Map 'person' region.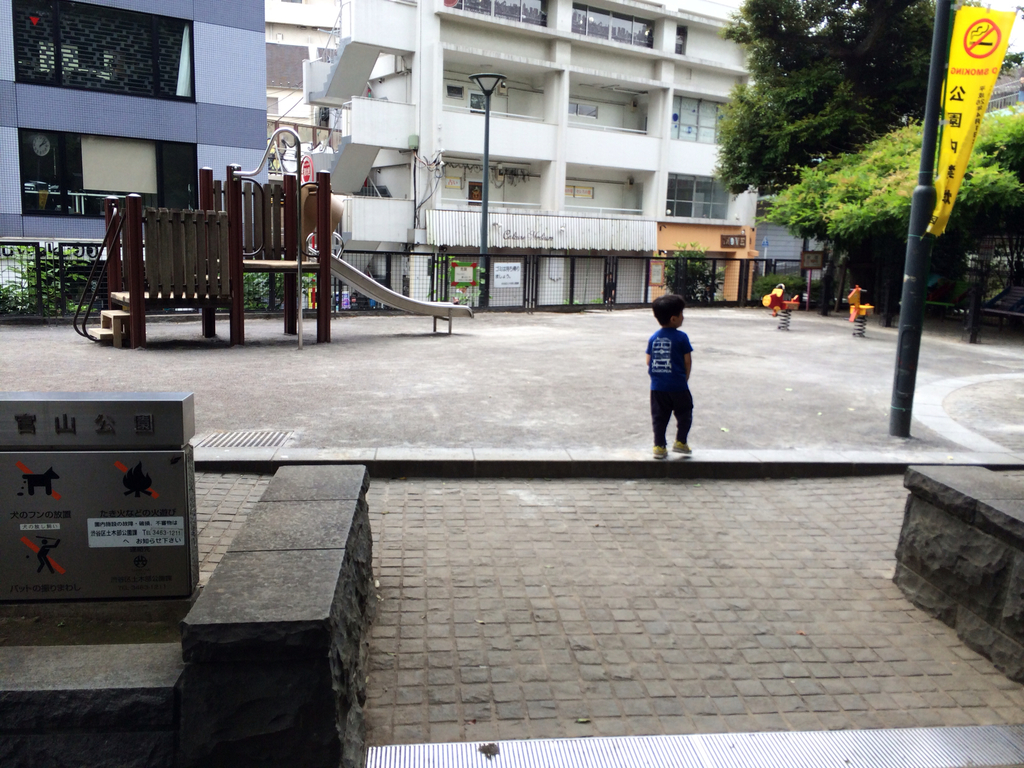
Mapped to x1=642, y1=294, x2=697, y2=454.
